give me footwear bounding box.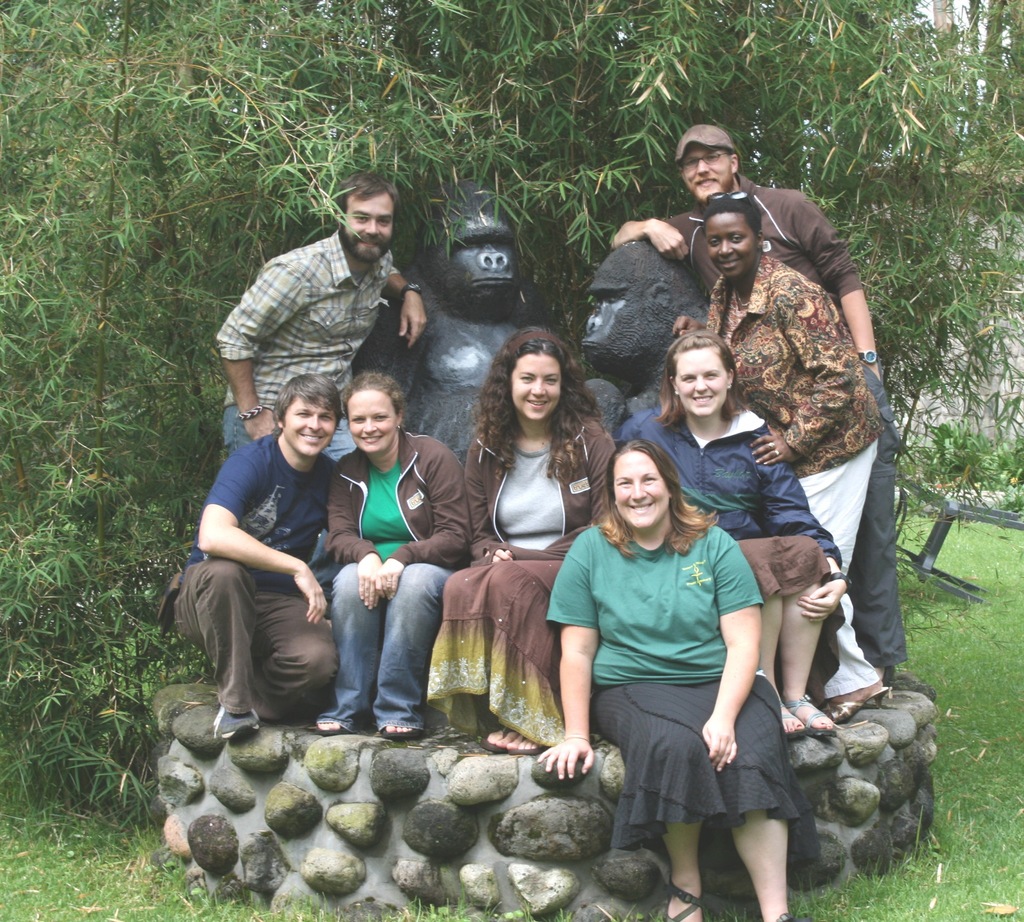
locate(511, 729, 539, 749).
